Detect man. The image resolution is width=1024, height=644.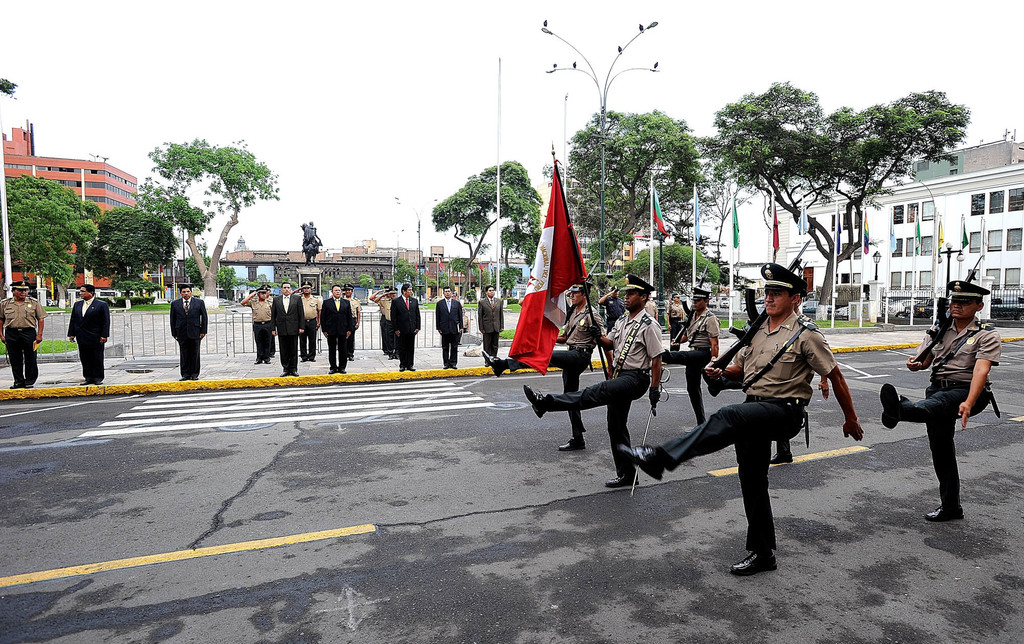
{"x1": 271, "y1": 282, "x2": 307, "y2": 380}.
